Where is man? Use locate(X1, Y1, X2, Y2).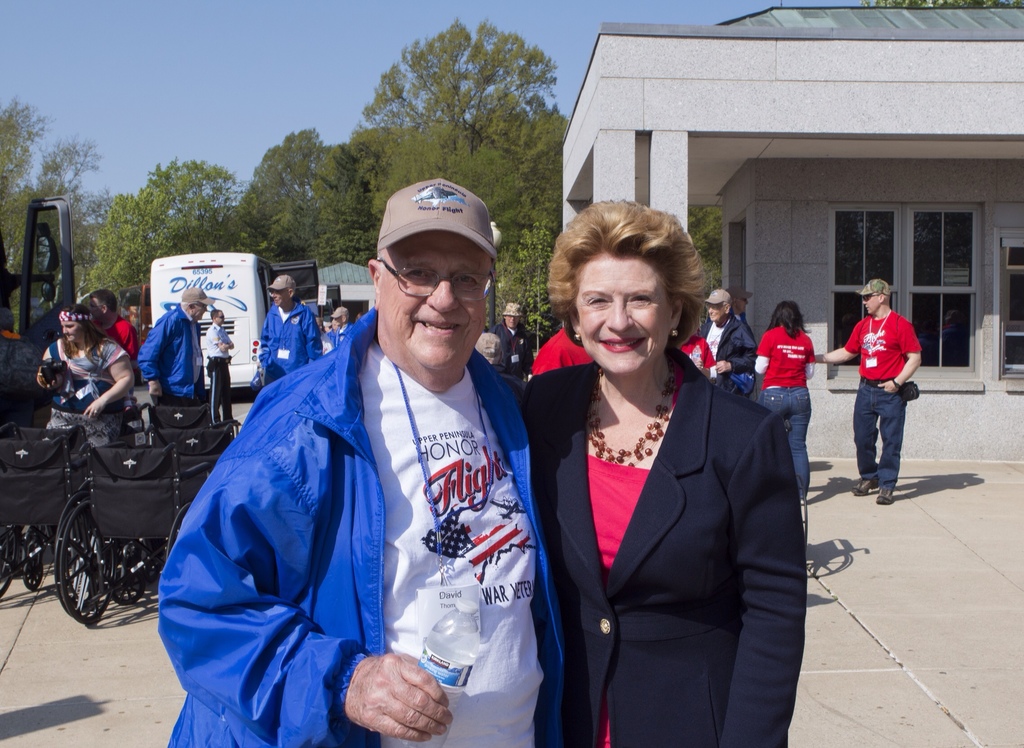
locate(140, 283, 148, 395).
